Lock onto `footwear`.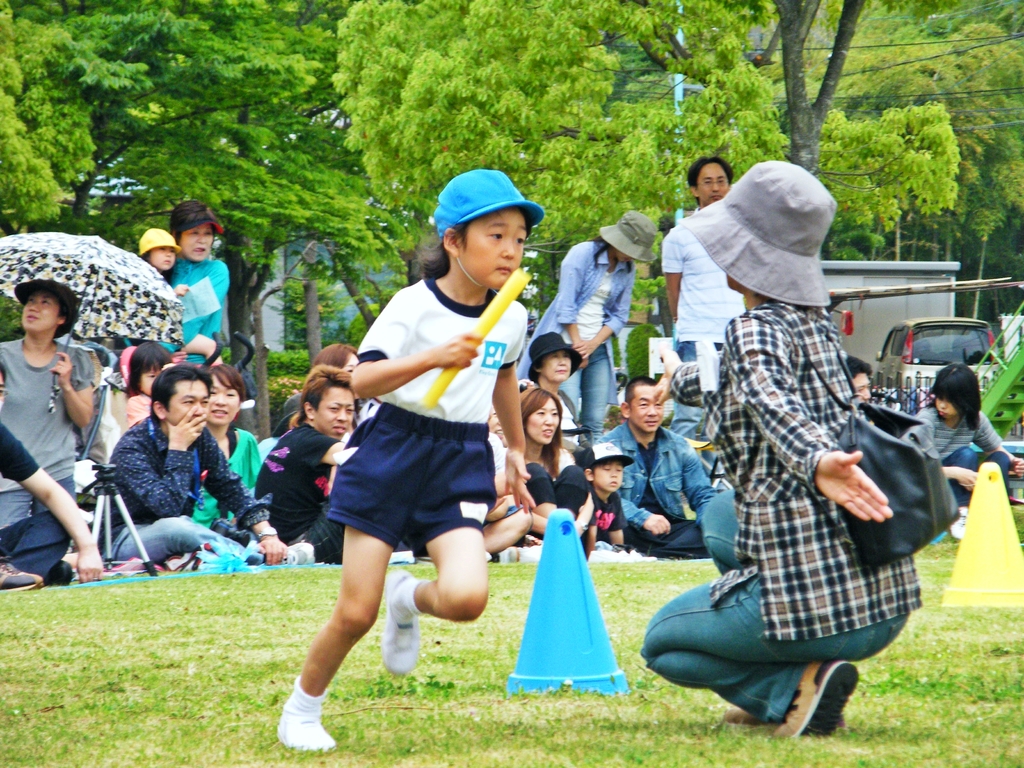
Locked: left=948, top=509, right=966, bottom=541.
